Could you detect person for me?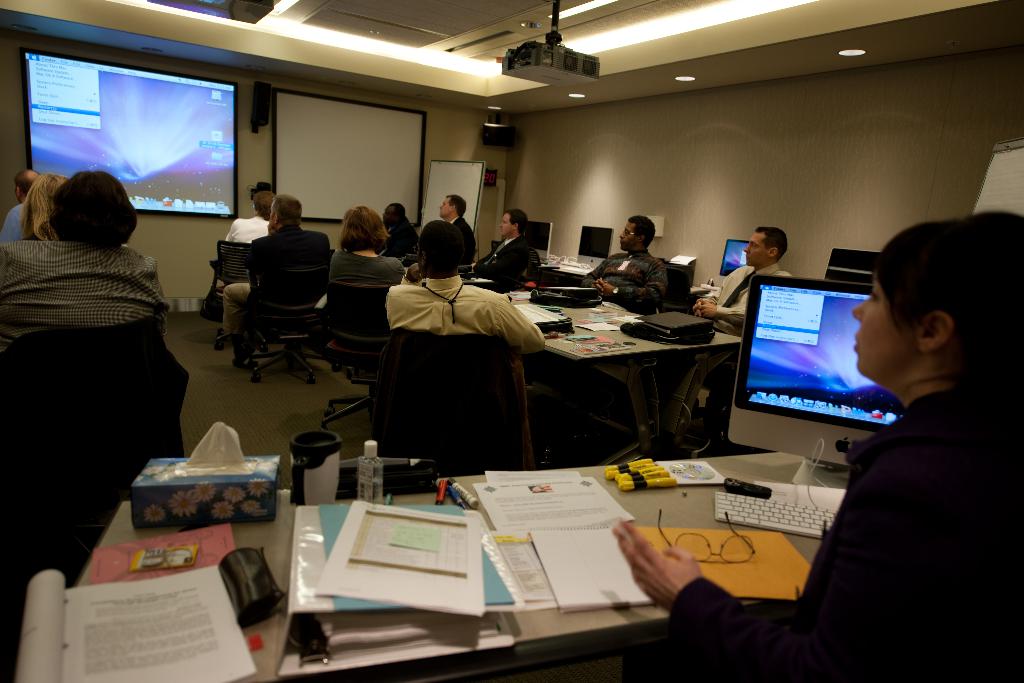
Detection result: x1=582, y1=215, x2=669, y2=309.
